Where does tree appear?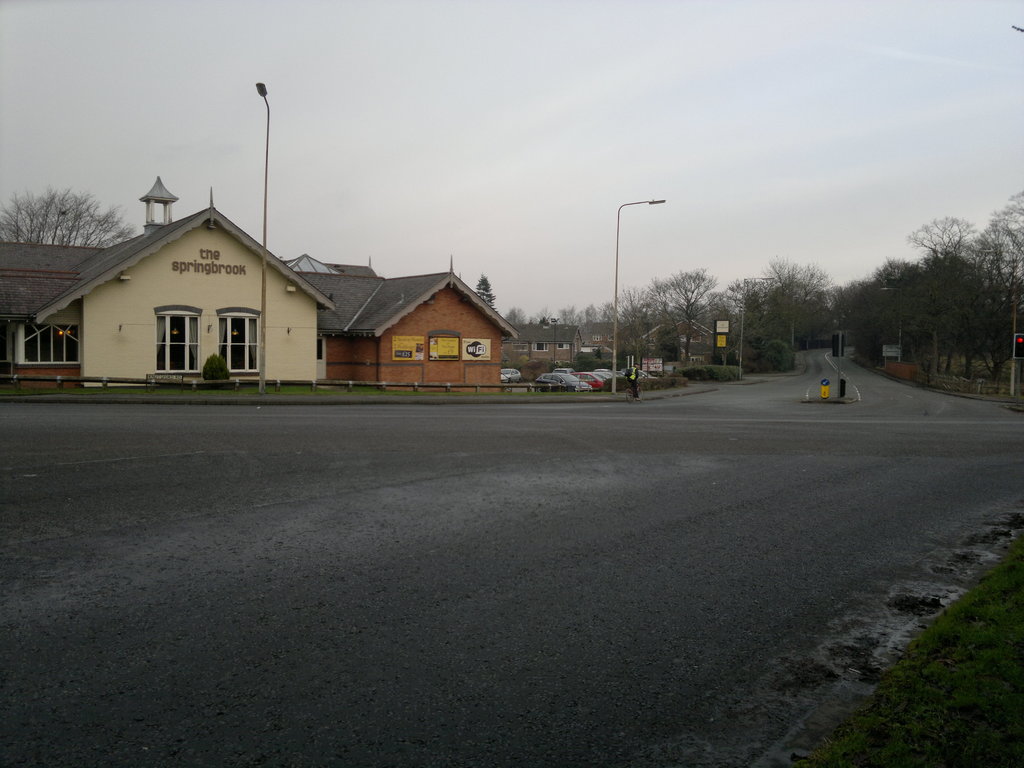
Appears at x1=710 y1=278 x2=769 y2=366.
